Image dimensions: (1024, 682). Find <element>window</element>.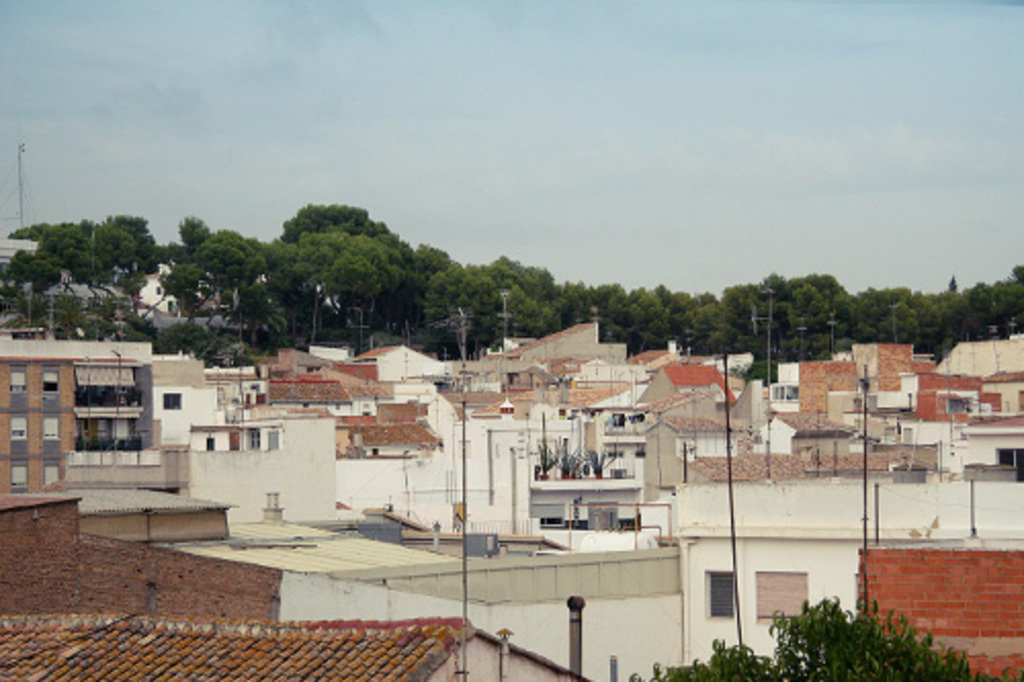
bbox=[244, 424, 262, 451].
